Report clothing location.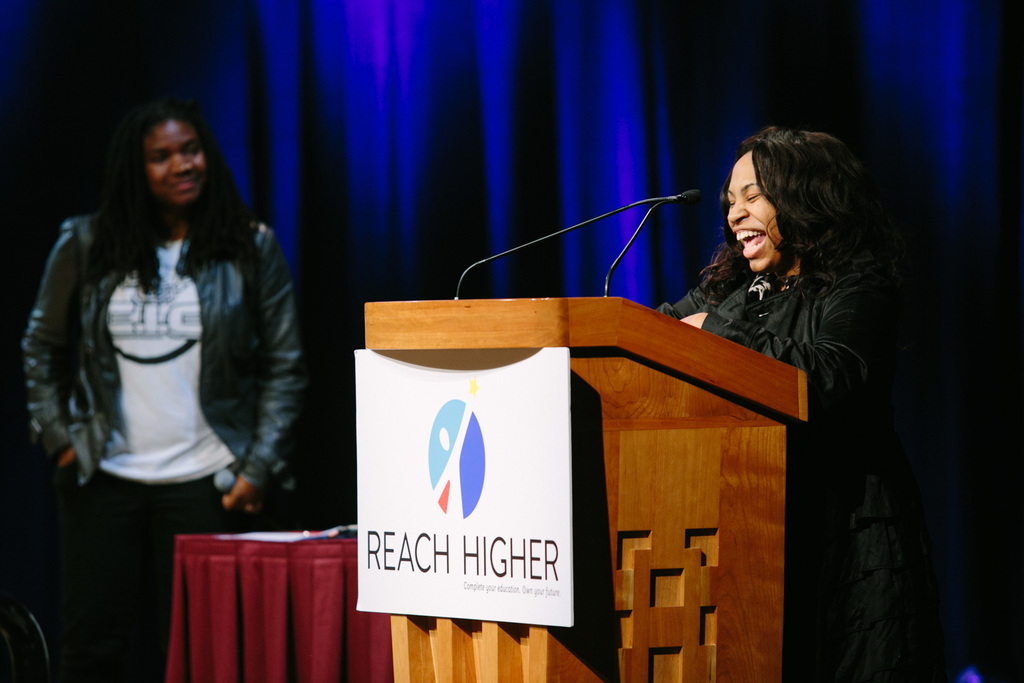
Report: box(655, 251, 905, 681).
